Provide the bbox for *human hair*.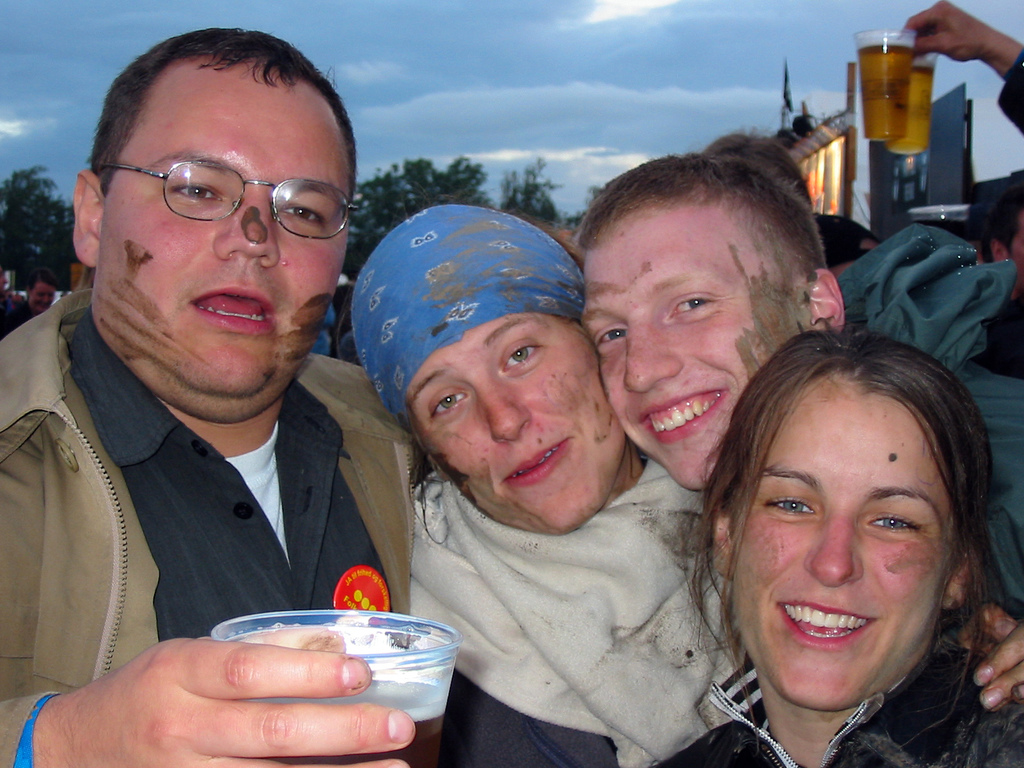
(979, 185, 1023, 264).
